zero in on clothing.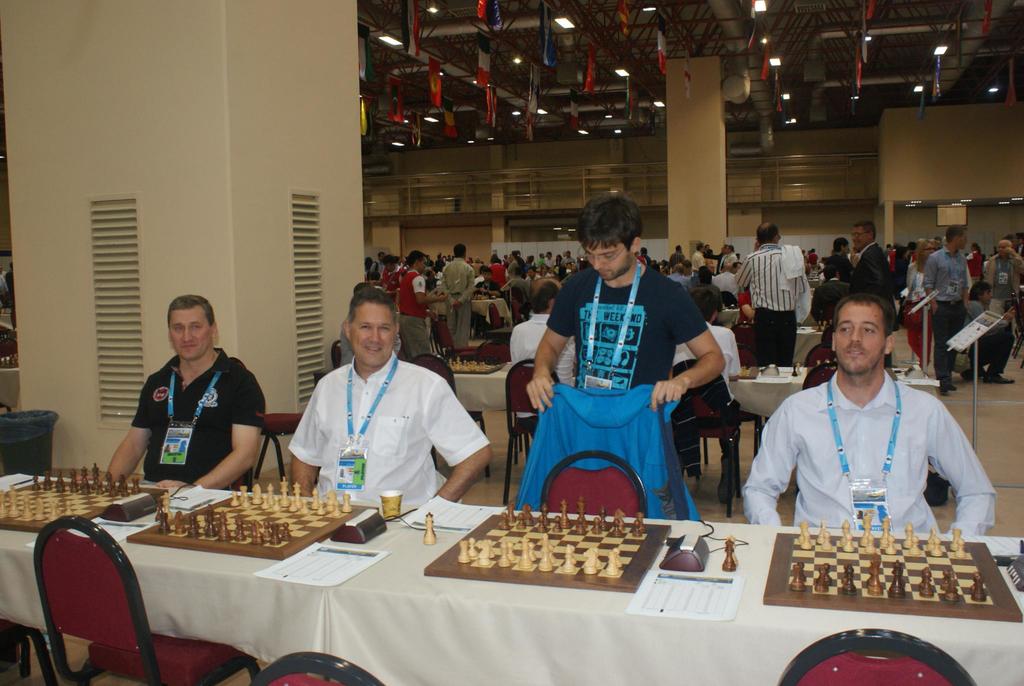
Zeroed in: bbox=(812, 279, 851, 322).
